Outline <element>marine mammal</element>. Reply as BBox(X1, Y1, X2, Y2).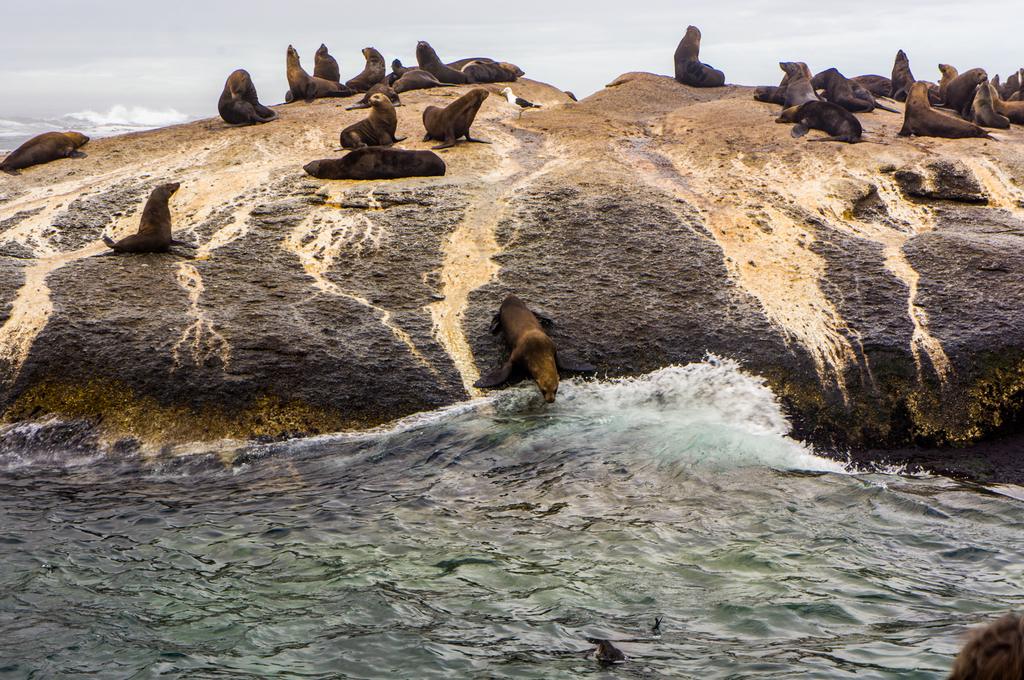
BBox(480, 292, 569, 408).
